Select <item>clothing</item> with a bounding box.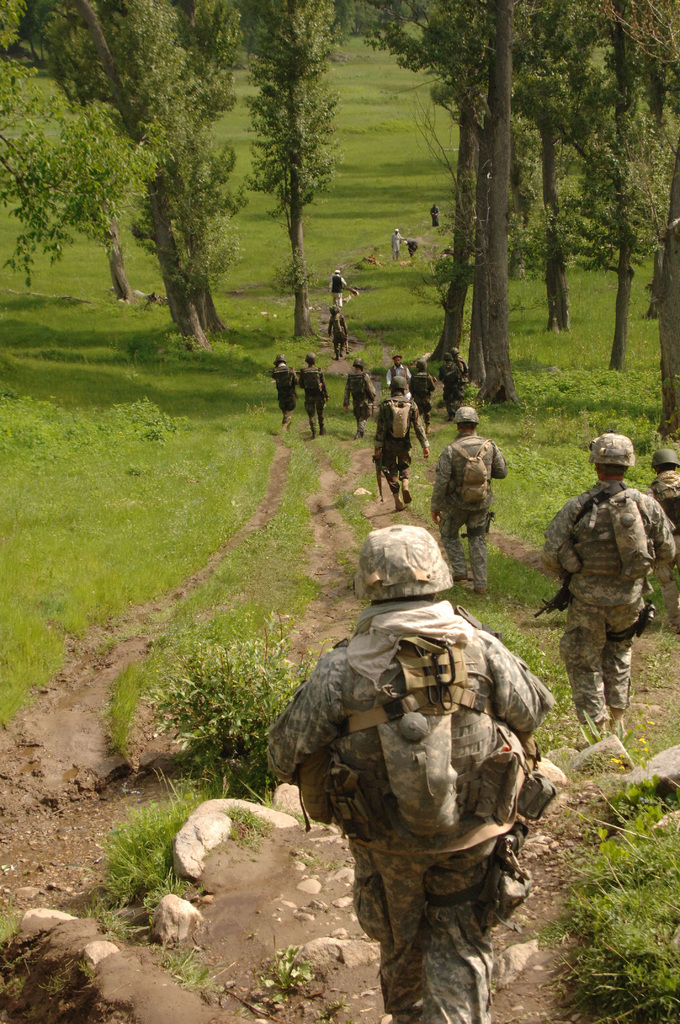
locate(549, 426, 676, 761).
